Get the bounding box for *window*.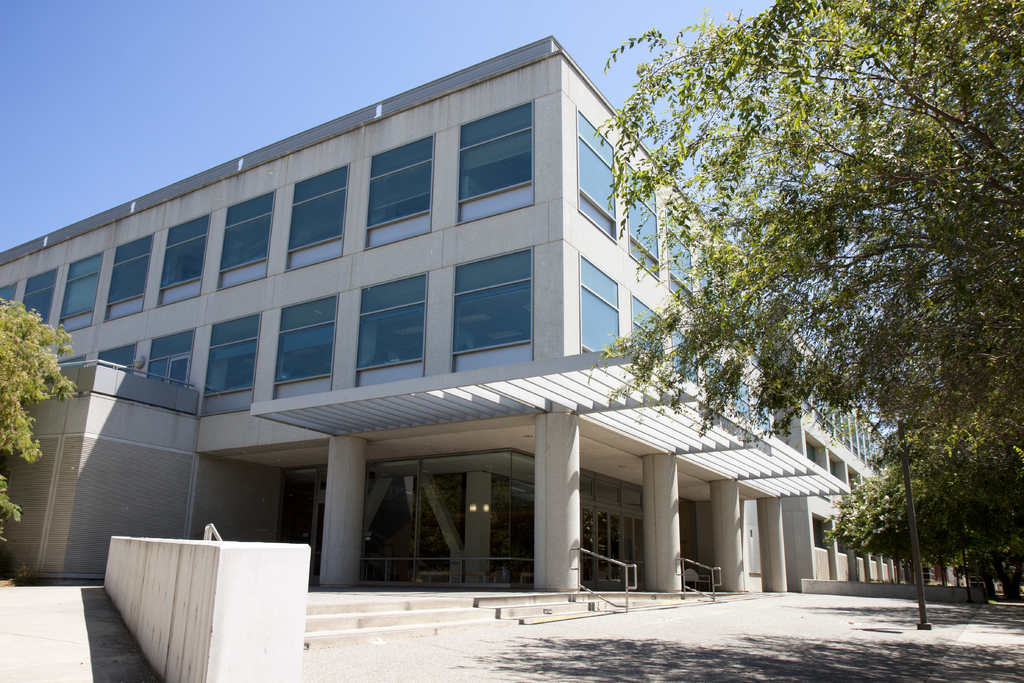
x1=455 y1=108 x2=538 y2=230.
